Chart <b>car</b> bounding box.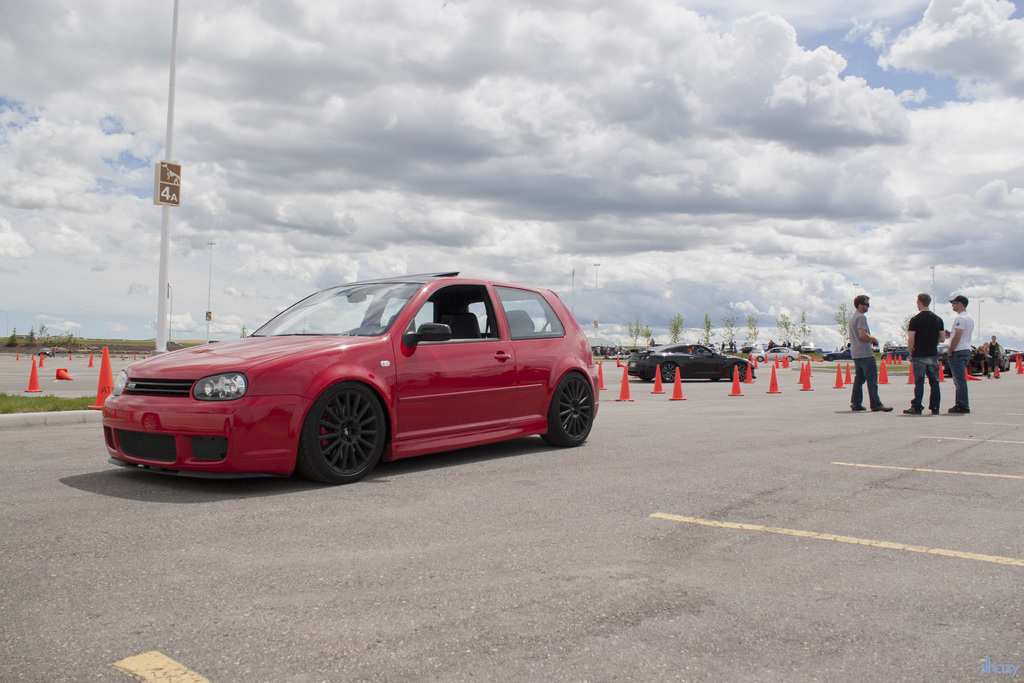
Charted: (751,346,805,362).
